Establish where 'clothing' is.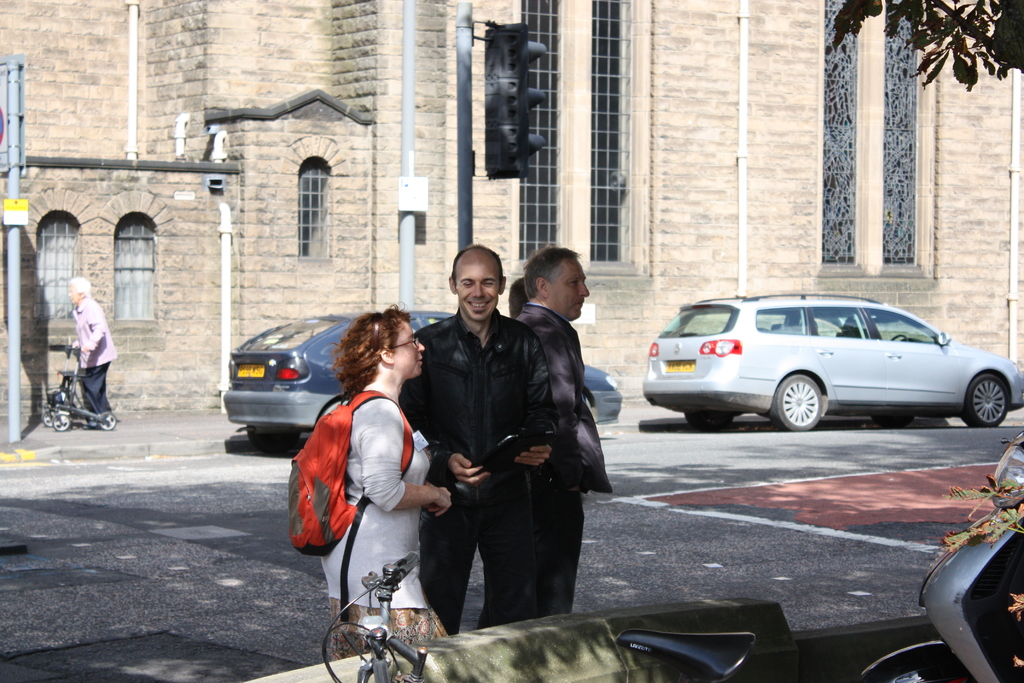
Established at Rect(75, 297, 117, 420).
